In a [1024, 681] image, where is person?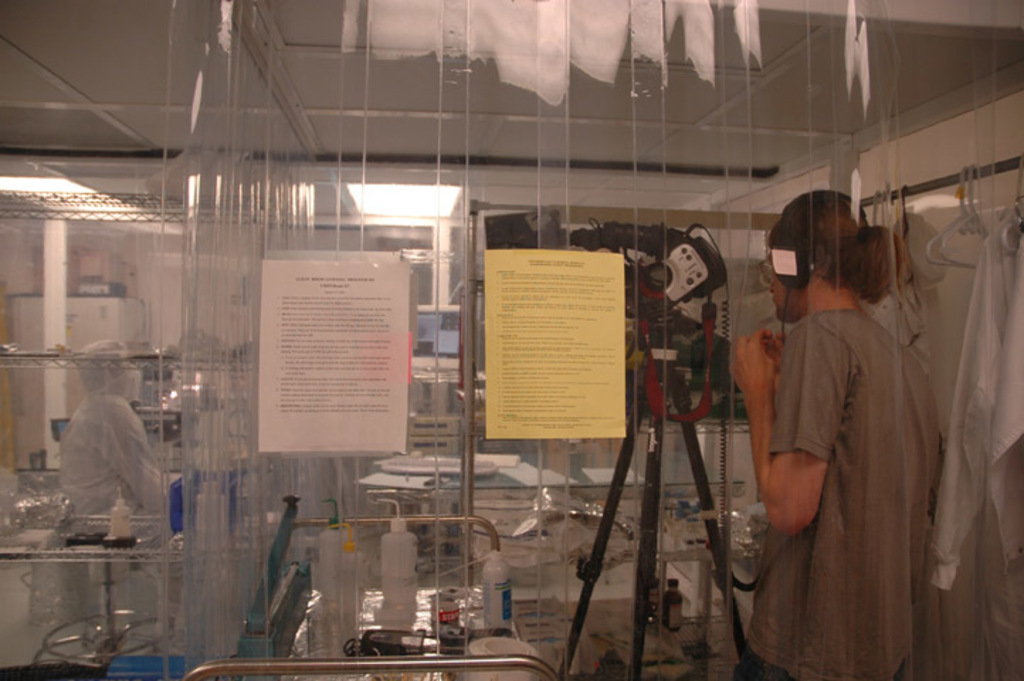
bbox=[57, 338, 173, 552].
